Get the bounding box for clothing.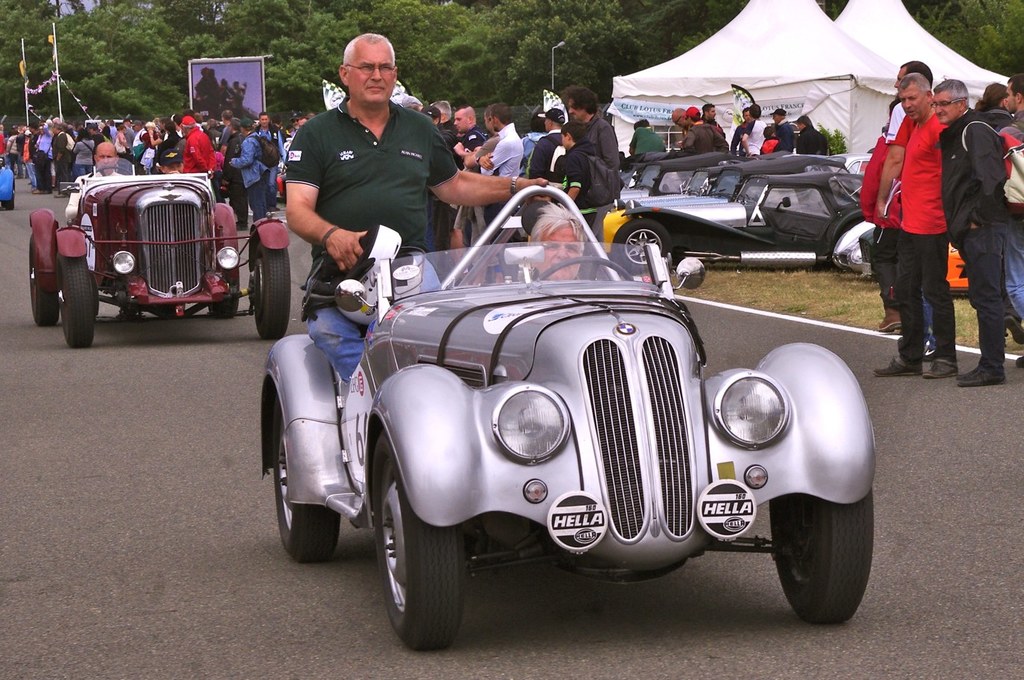
{"left": 776, "top": 113, "right": 797, "bottom": 152}.
